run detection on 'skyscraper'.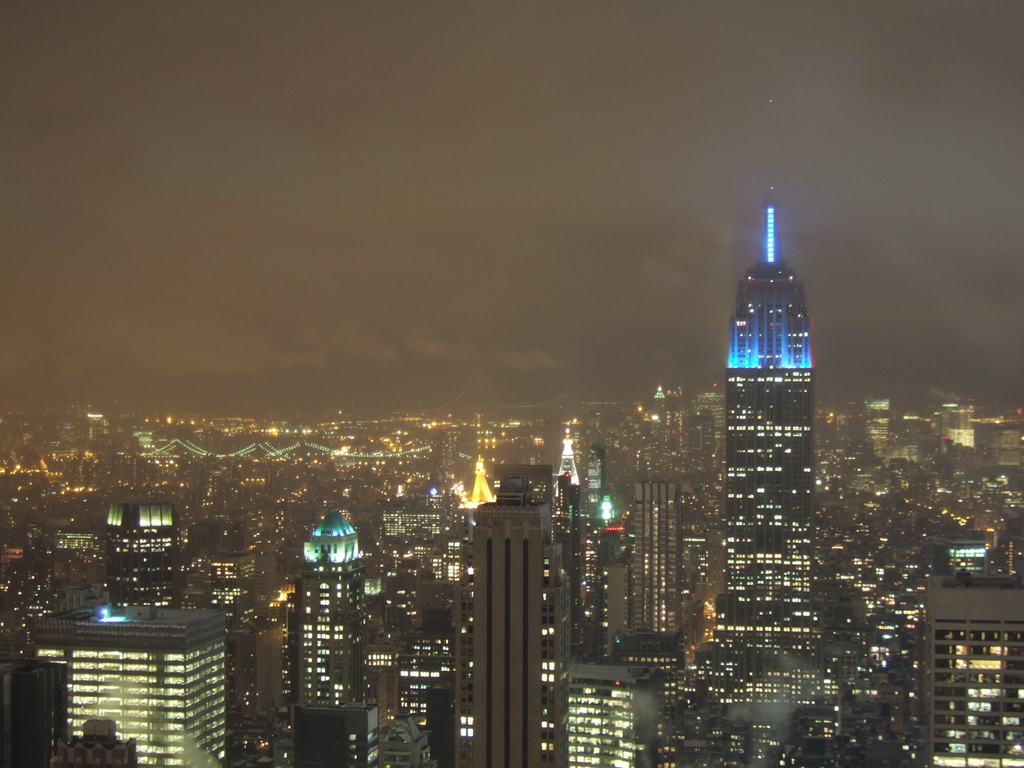
Result: [452, 470, 572, 767].
